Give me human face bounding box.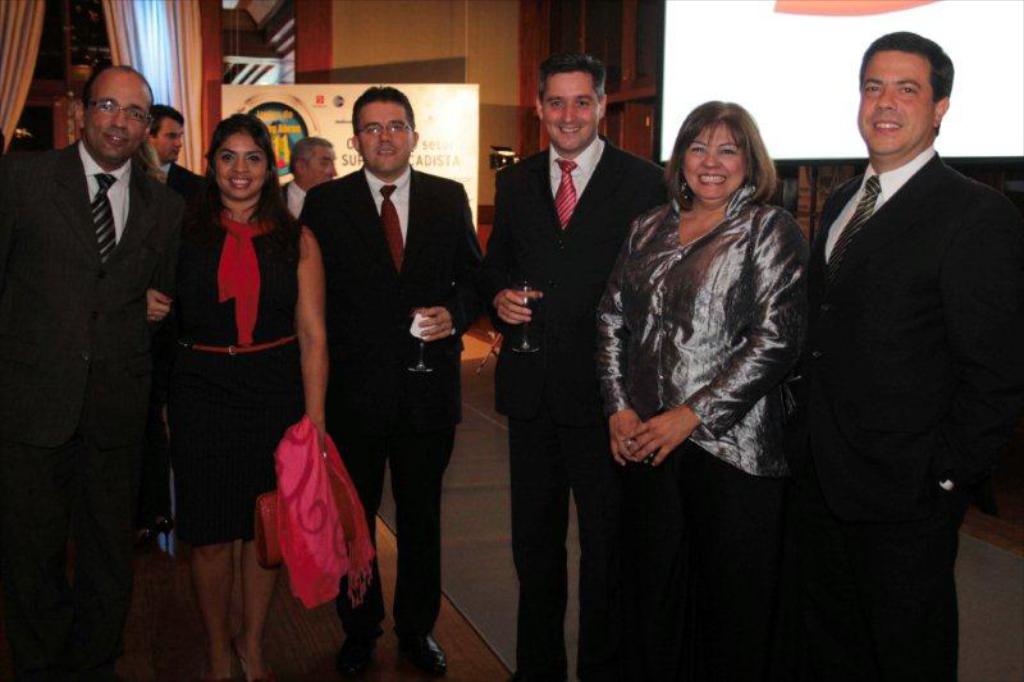
541 75 599 147.
